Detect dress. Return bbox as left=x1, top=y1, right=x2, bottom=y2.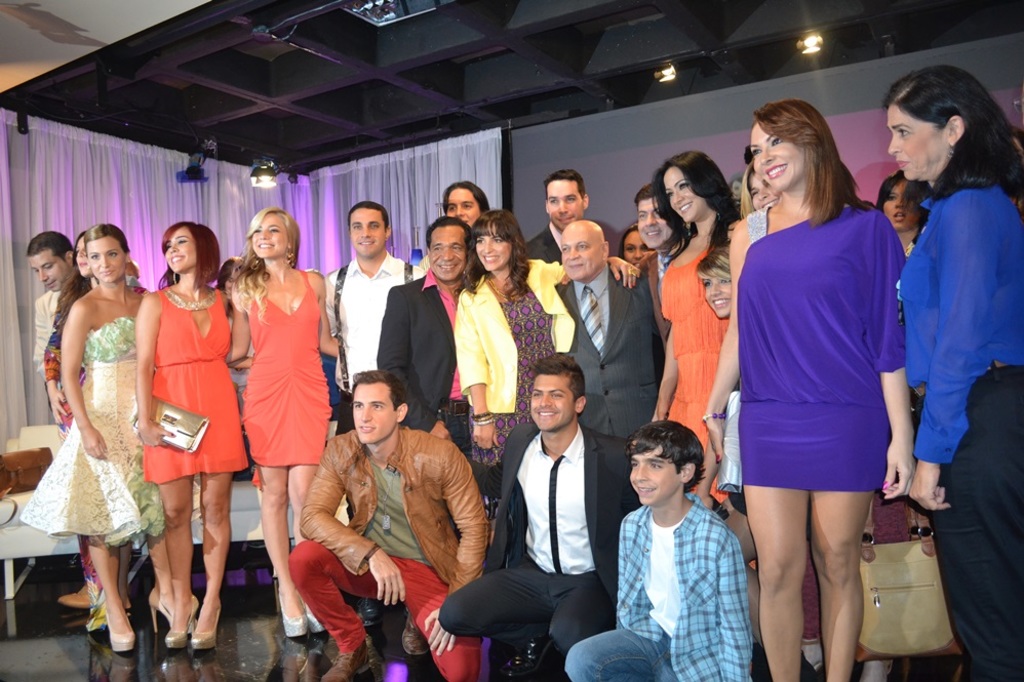
left=665, top=250, right=732, bottom=505.
